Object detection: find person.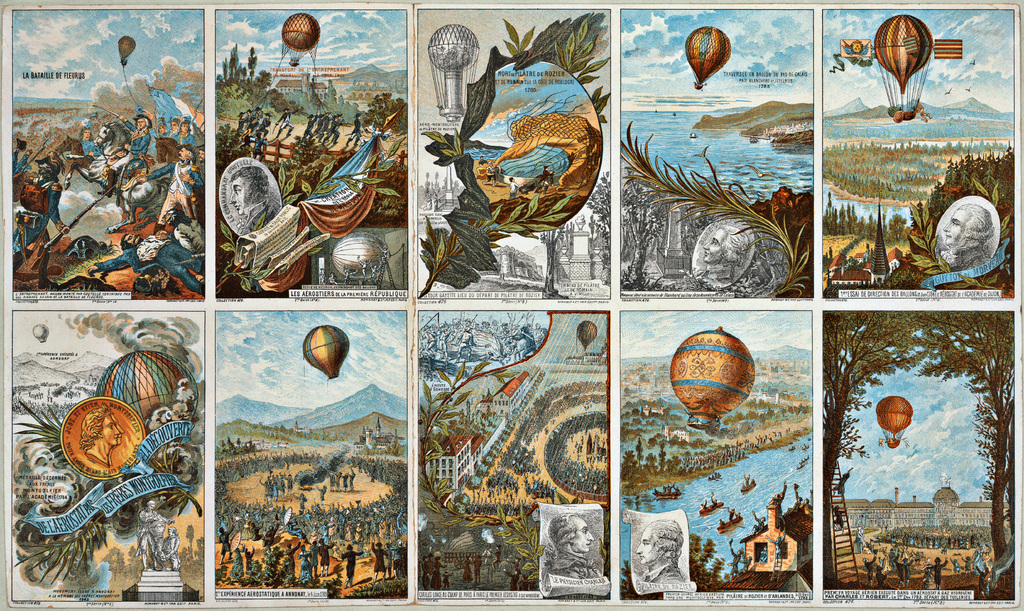
136:500:173:569.
